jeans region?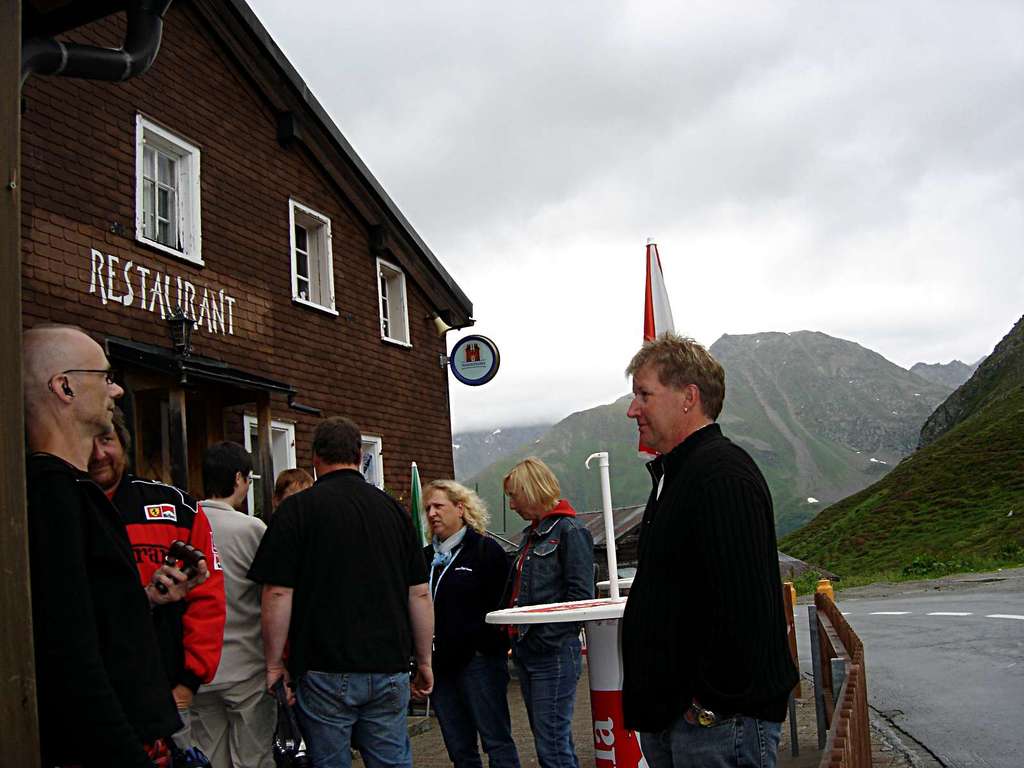
x1=508, y1=637, x2=582, y2=767
